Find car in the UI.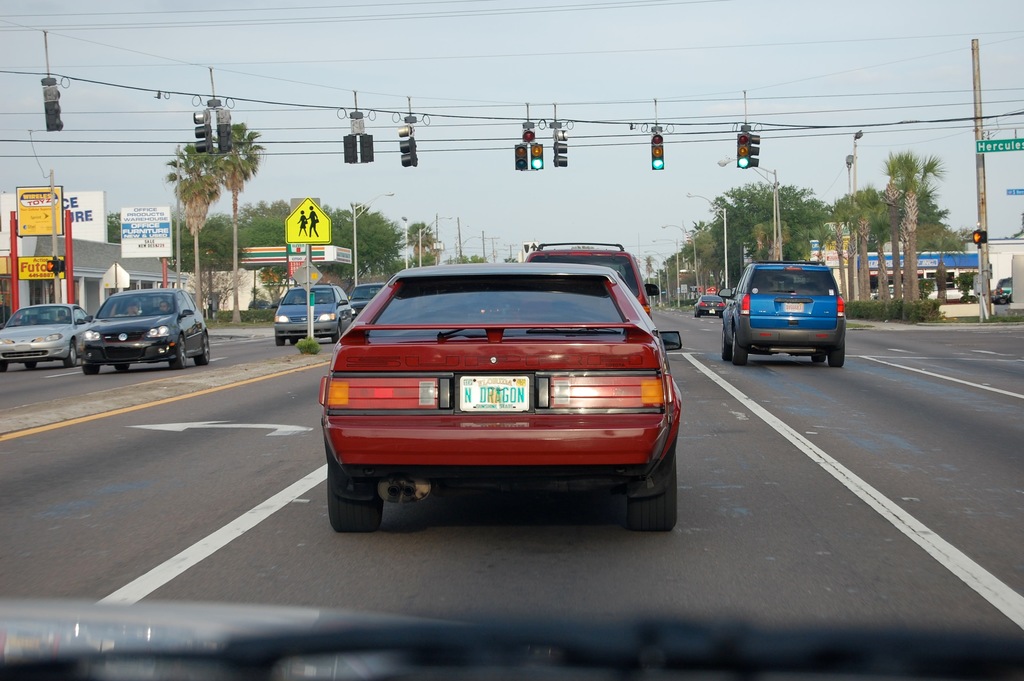
UI element at <box>725,259,843,366</box>.
